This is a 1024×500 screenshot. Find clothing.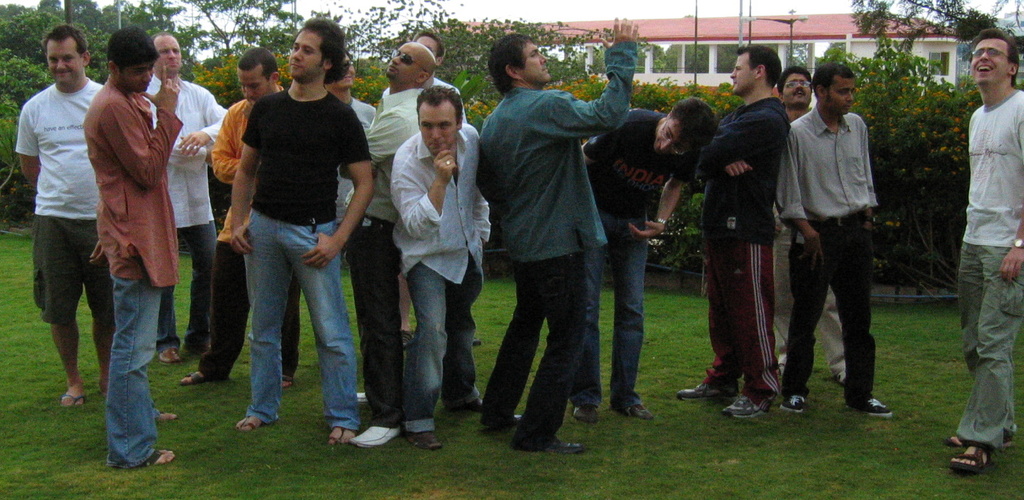
Bounding box: box=[958, 93, 1023, 442].
